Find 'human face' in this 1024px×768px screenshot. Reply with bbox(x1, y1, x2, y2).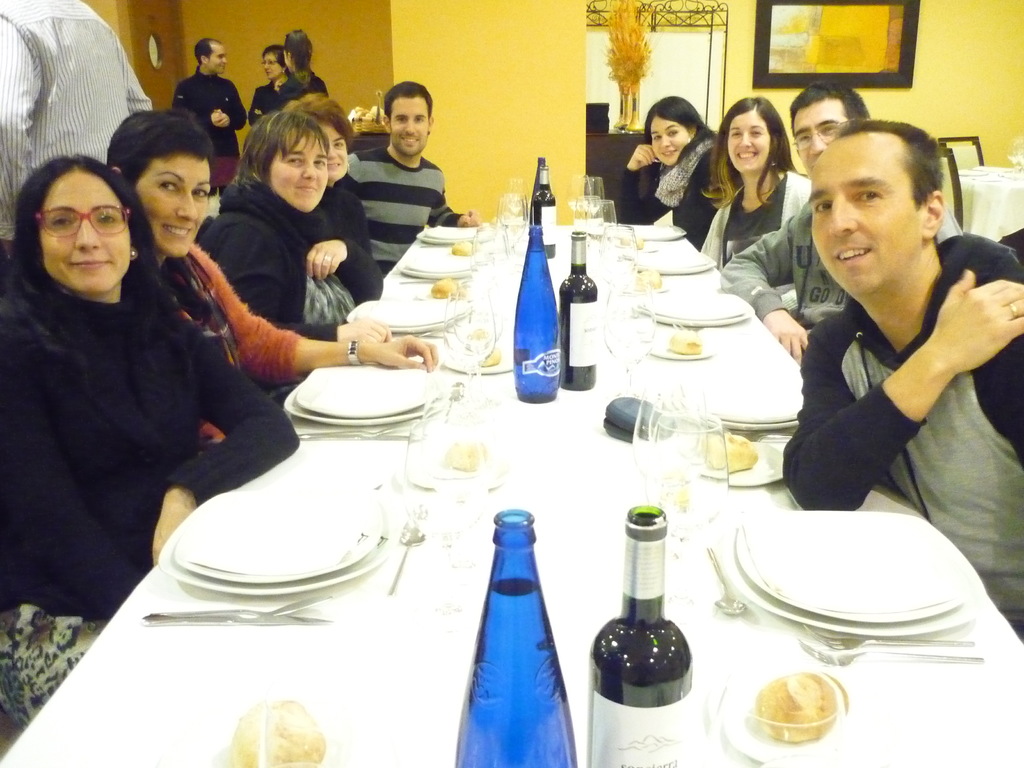
bbox(204, 45, 228, 73).
